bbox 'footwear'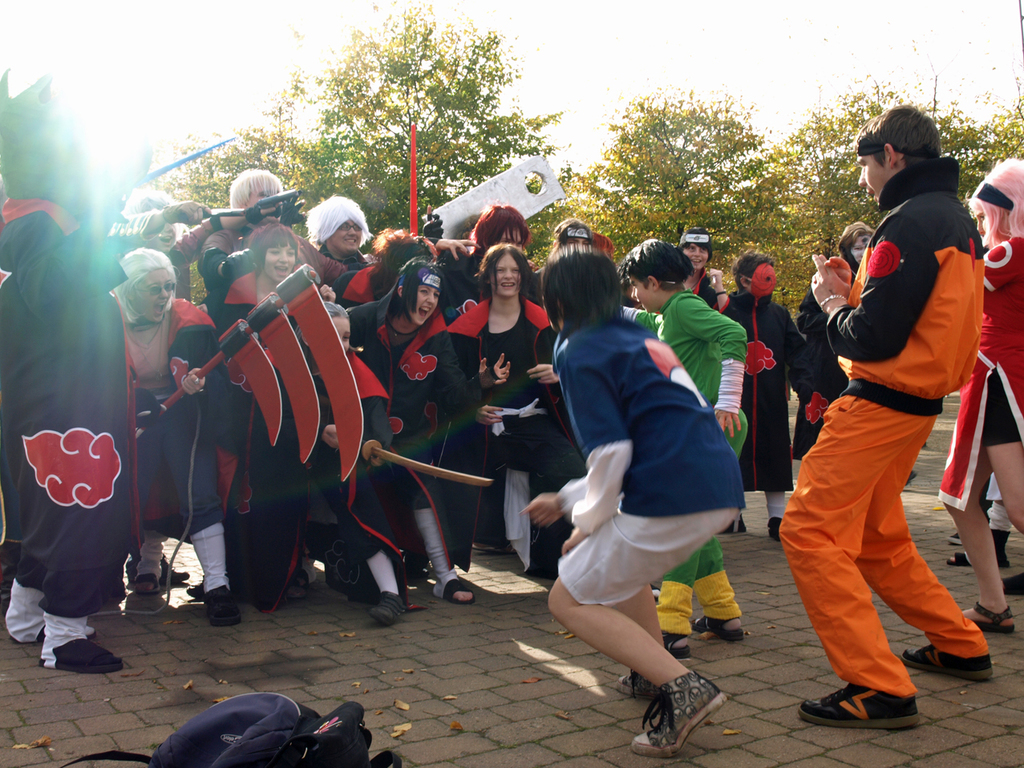
<box>974,598,1016,634</box>
